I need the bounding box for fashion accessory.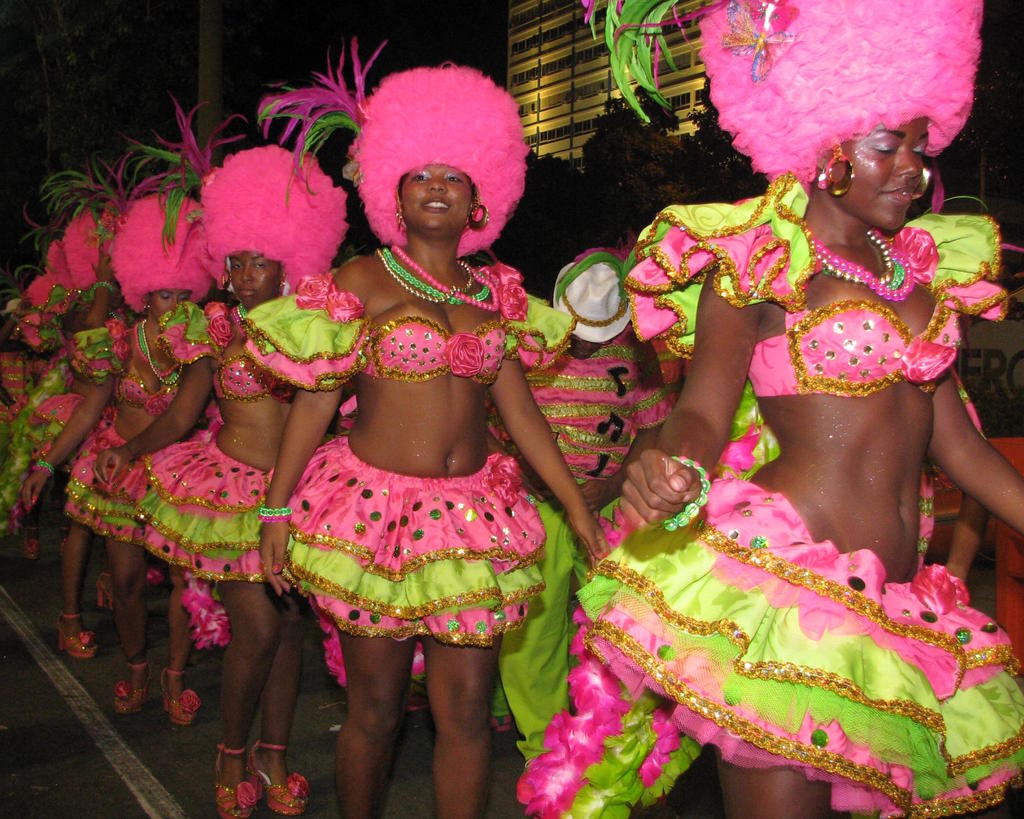
Here it is: 812, 162, 857, 193.
